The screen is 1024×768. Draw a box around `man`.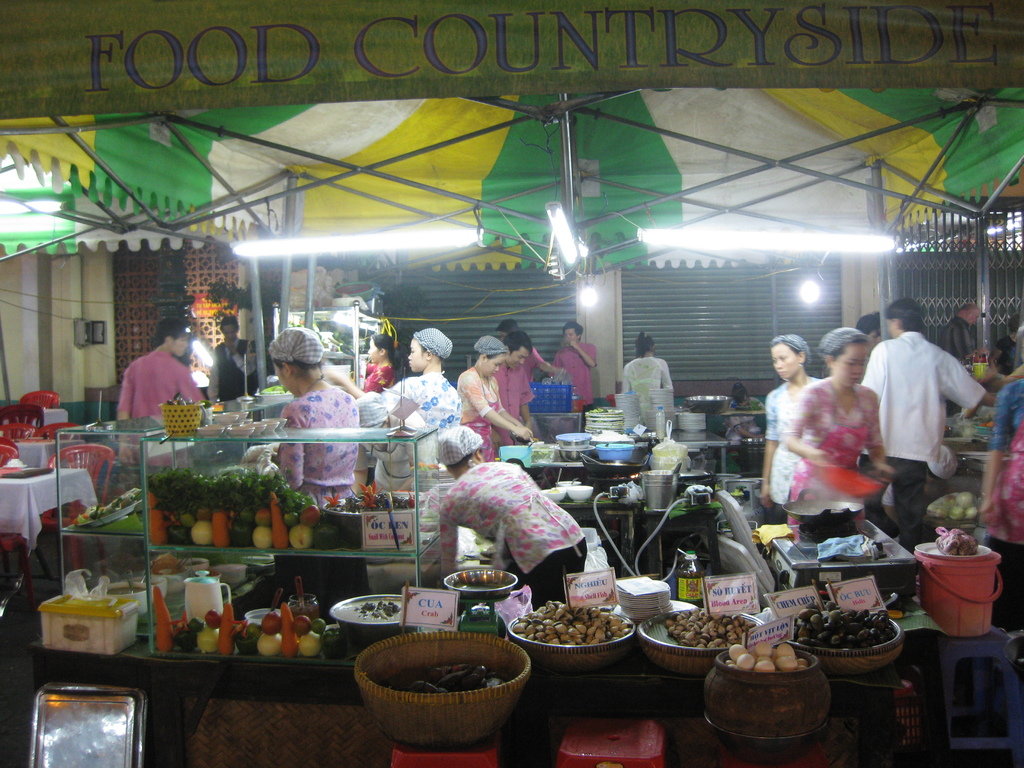
855, 298, 998, 548.
